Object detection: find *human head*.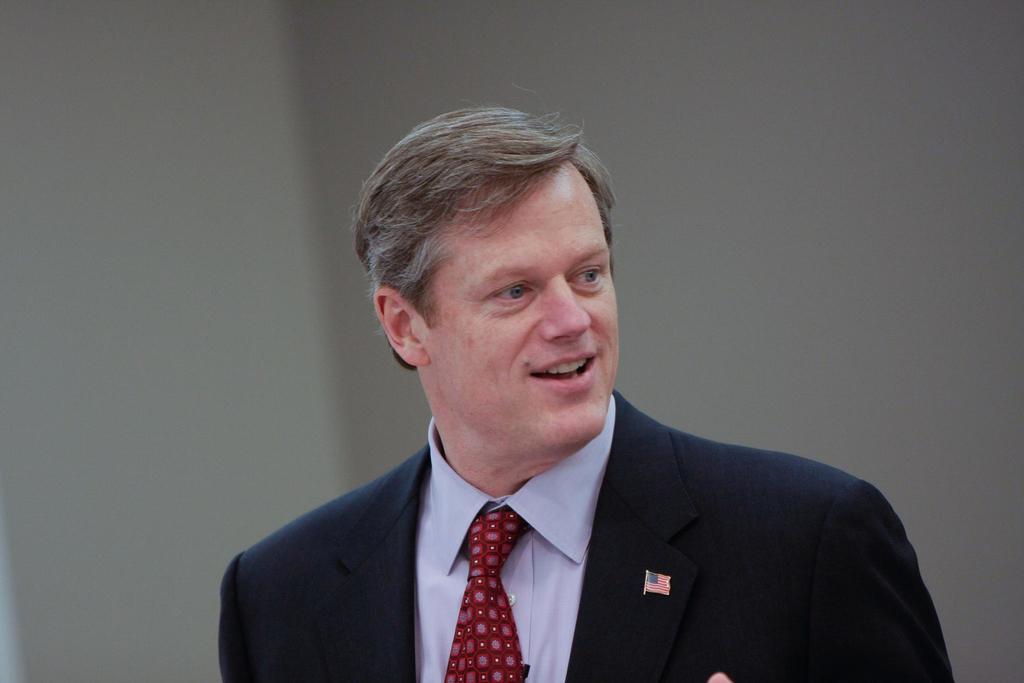
Rect(369, 90, 632, 423).
